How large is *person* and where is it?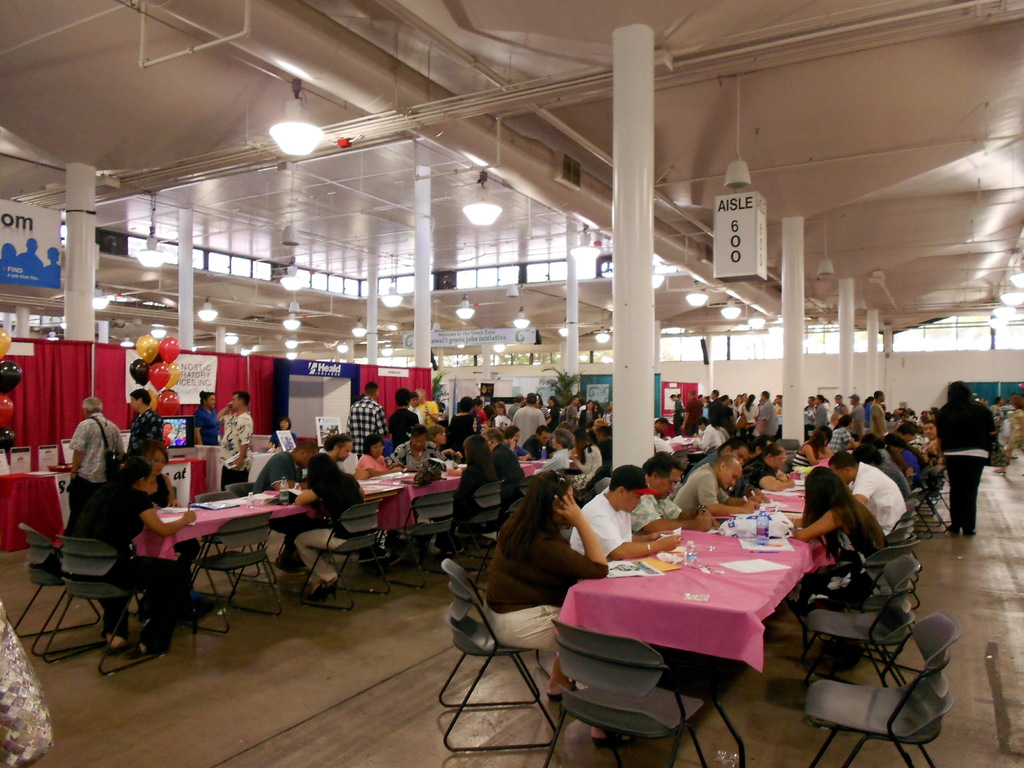
Bounding box: [447, 435, 494, 552].
